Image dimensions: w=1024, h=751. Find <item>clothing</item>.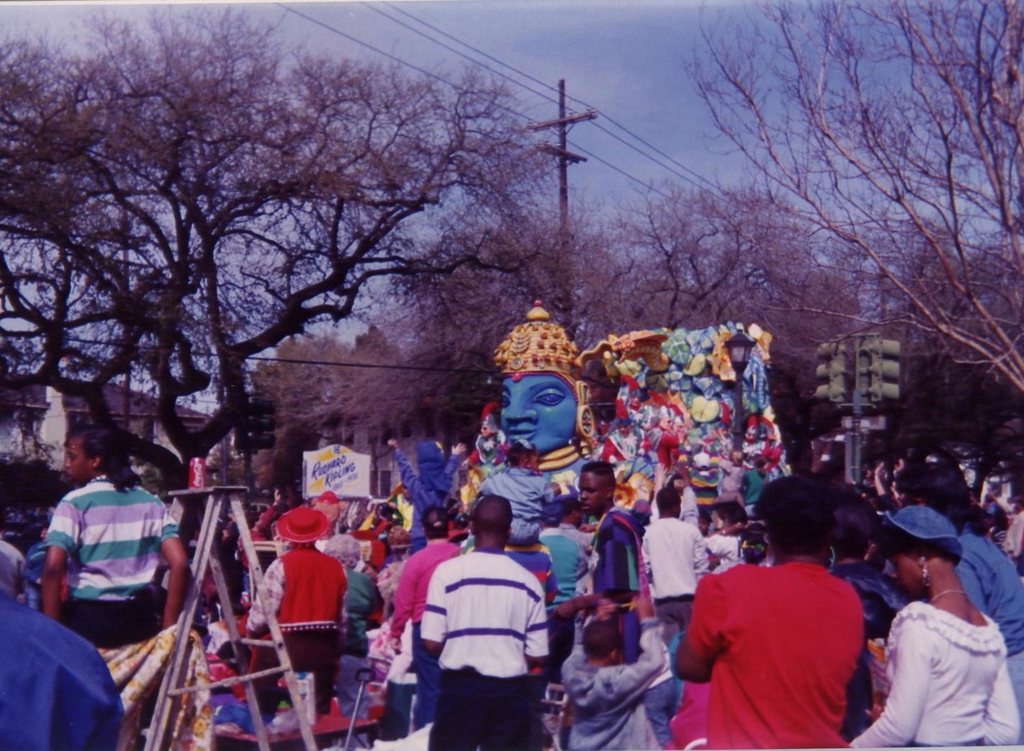
414:549:551:750.
